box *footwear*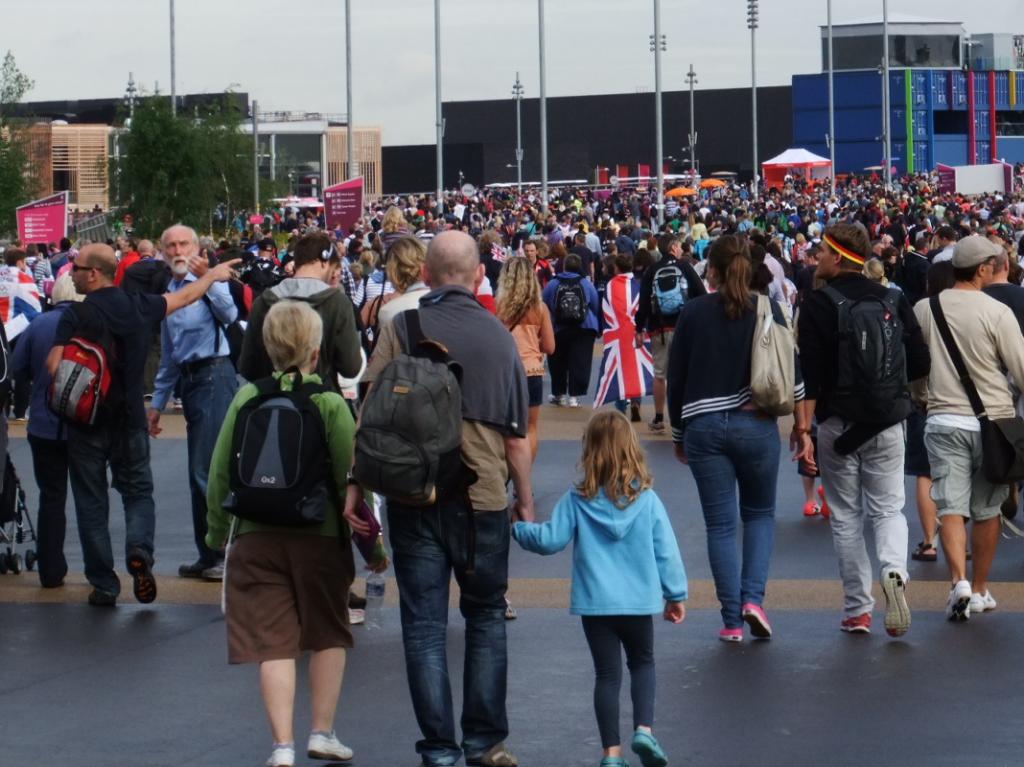
pyautogui.locateOnScreen(801, 501, 819, 515)
